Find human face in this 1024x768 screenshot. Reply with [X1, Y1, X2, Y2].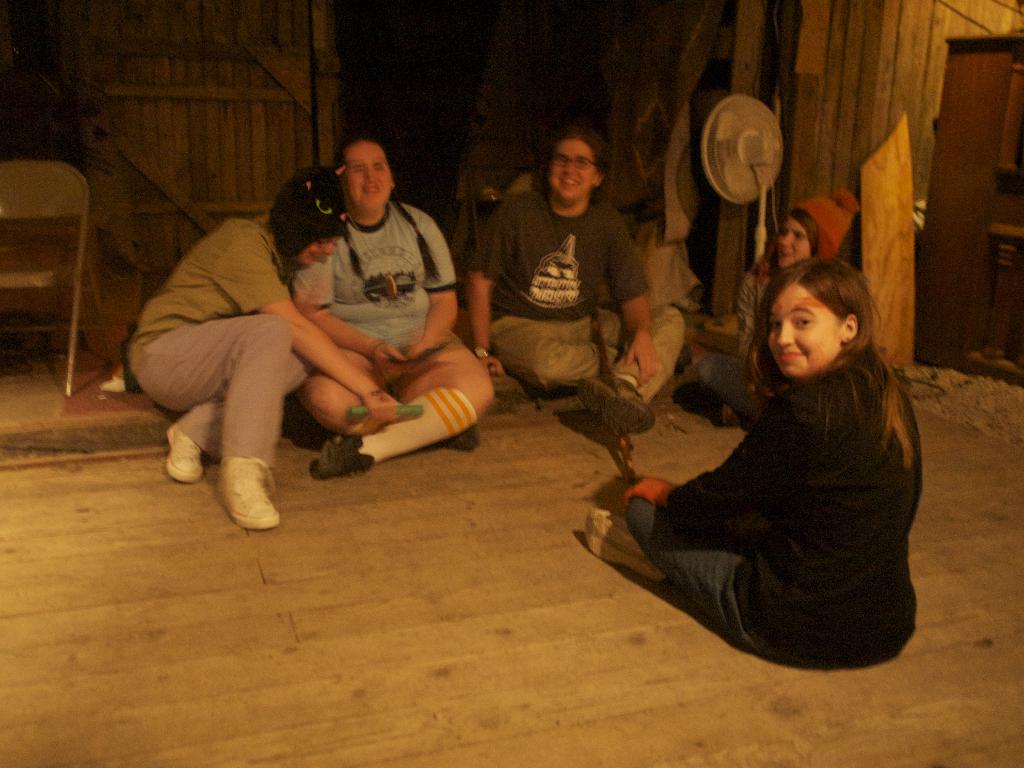
[344, 145, 390, 209].
